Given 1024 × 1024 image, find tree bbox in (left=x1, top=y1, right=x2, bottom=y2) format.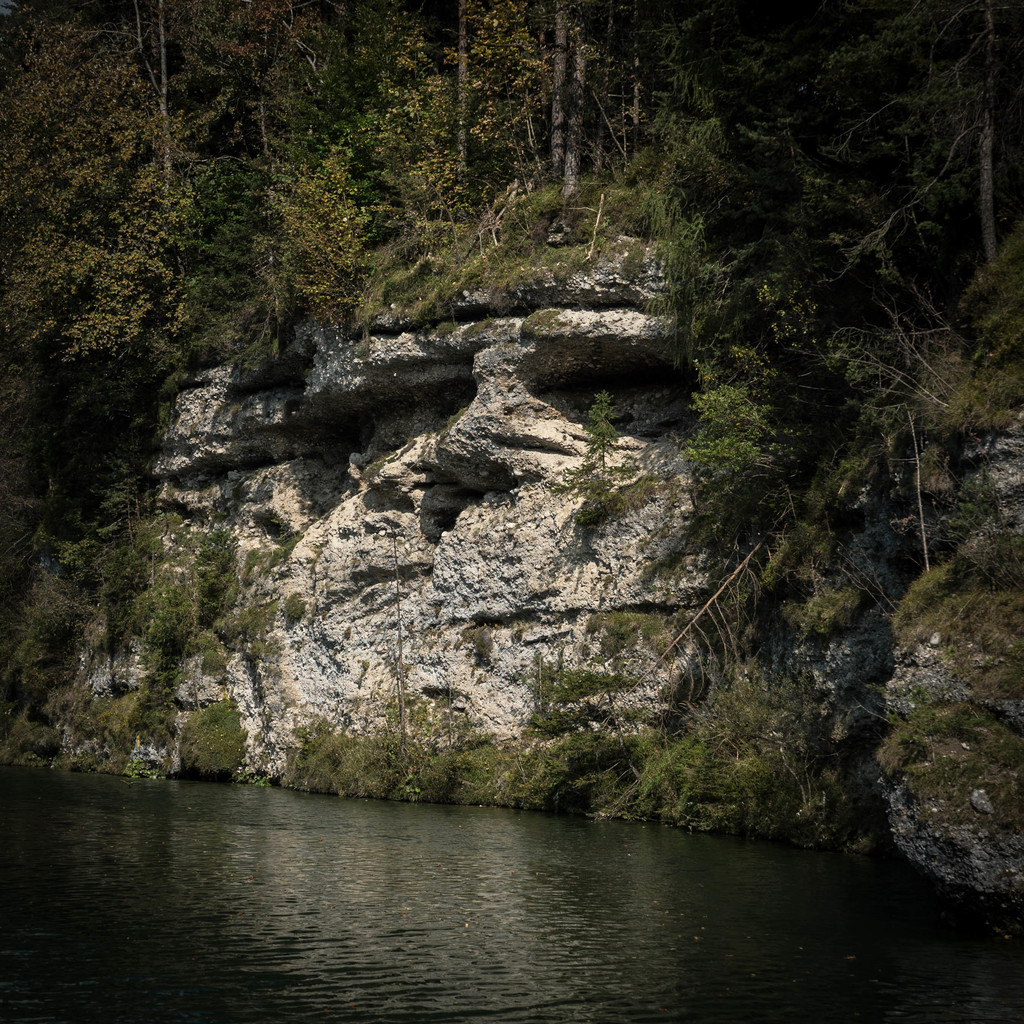
(left=0, top=0, right=1023, bottom=771).
